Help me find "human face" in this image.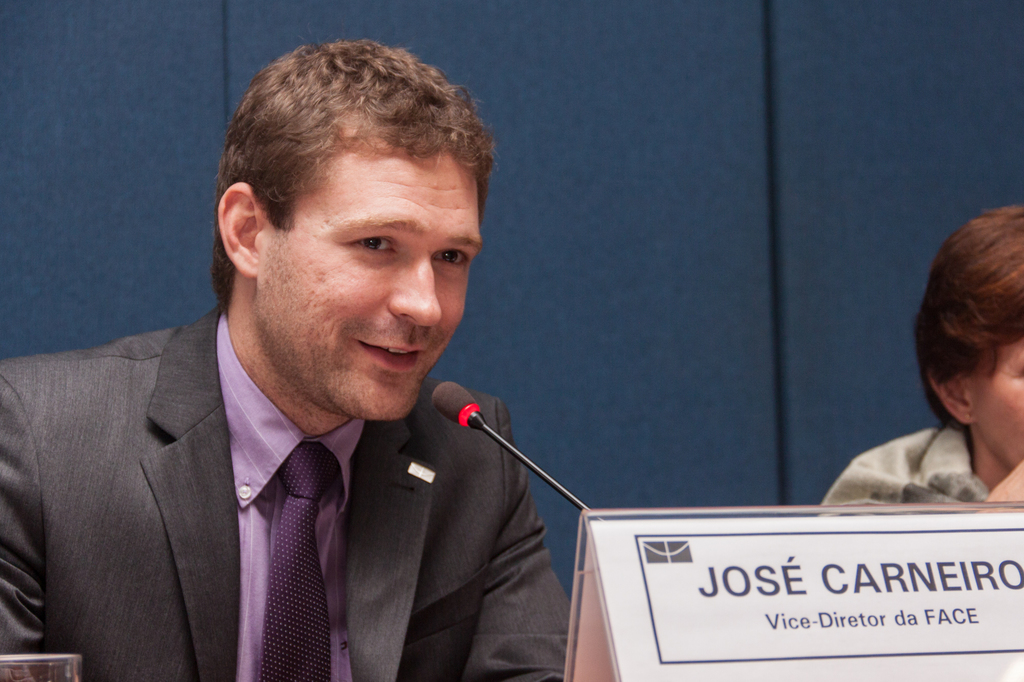
Found it: 253, 120, 477, 422.
